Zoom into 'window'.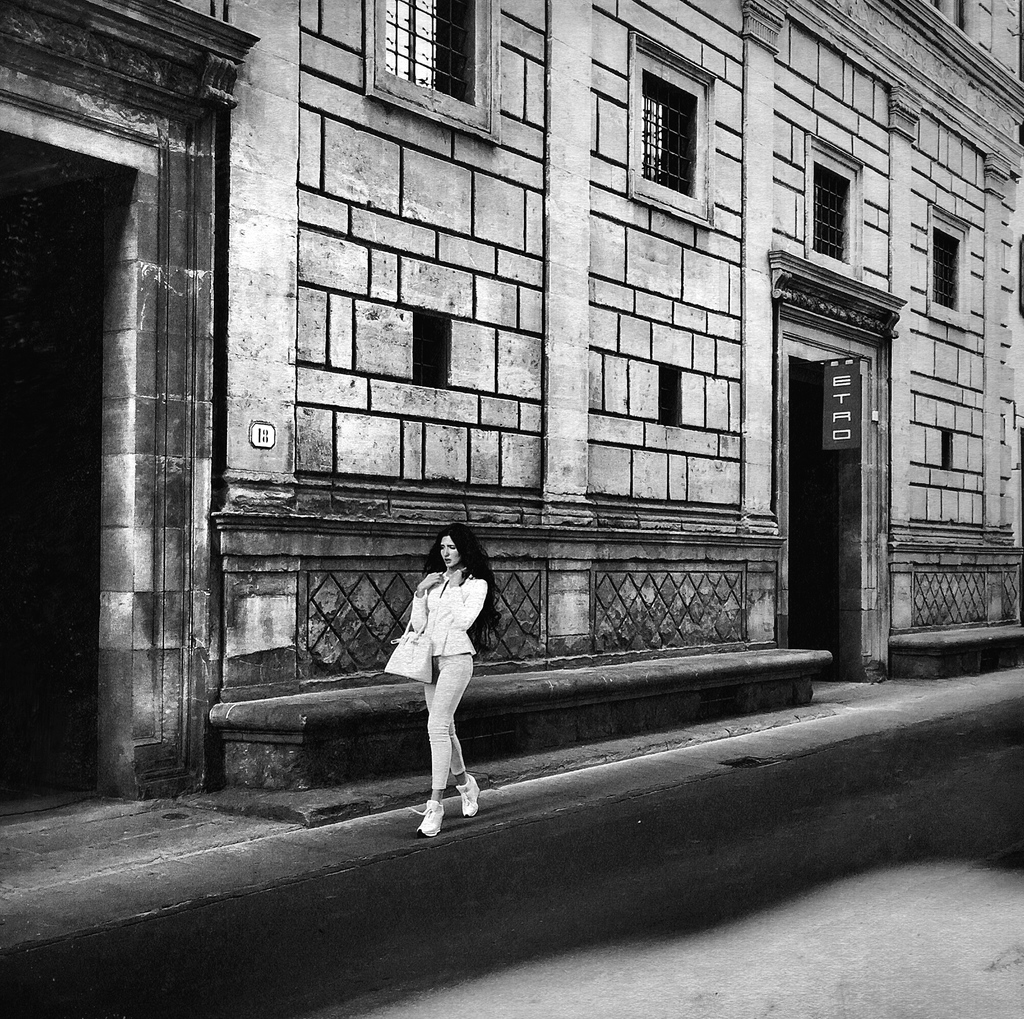
Zoom target: pyautogui.locateOnScreen(384, 0, 469, 99).
